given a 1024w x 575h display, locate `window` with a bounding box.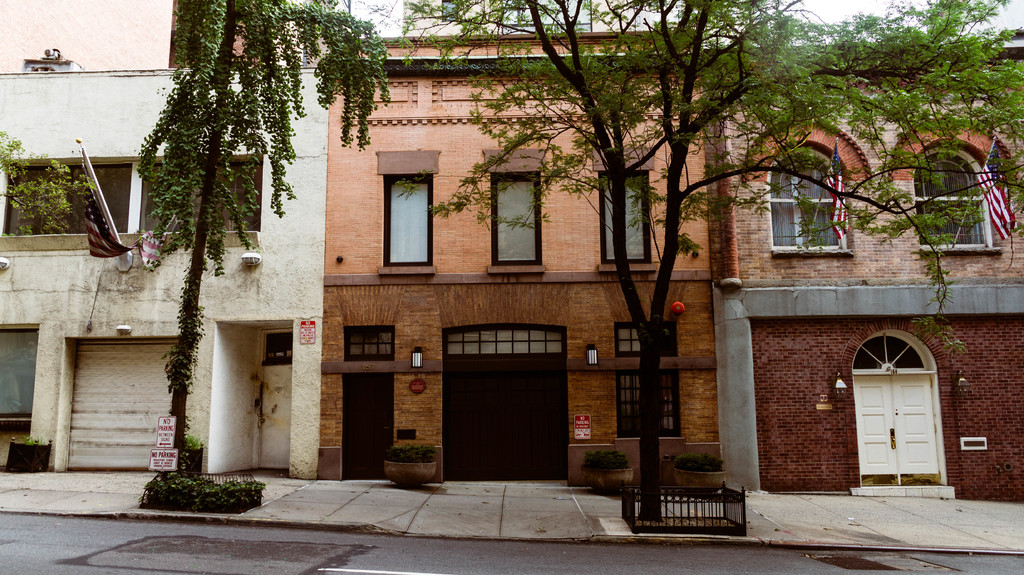
Located: rect(766, 140, 852, 253).
